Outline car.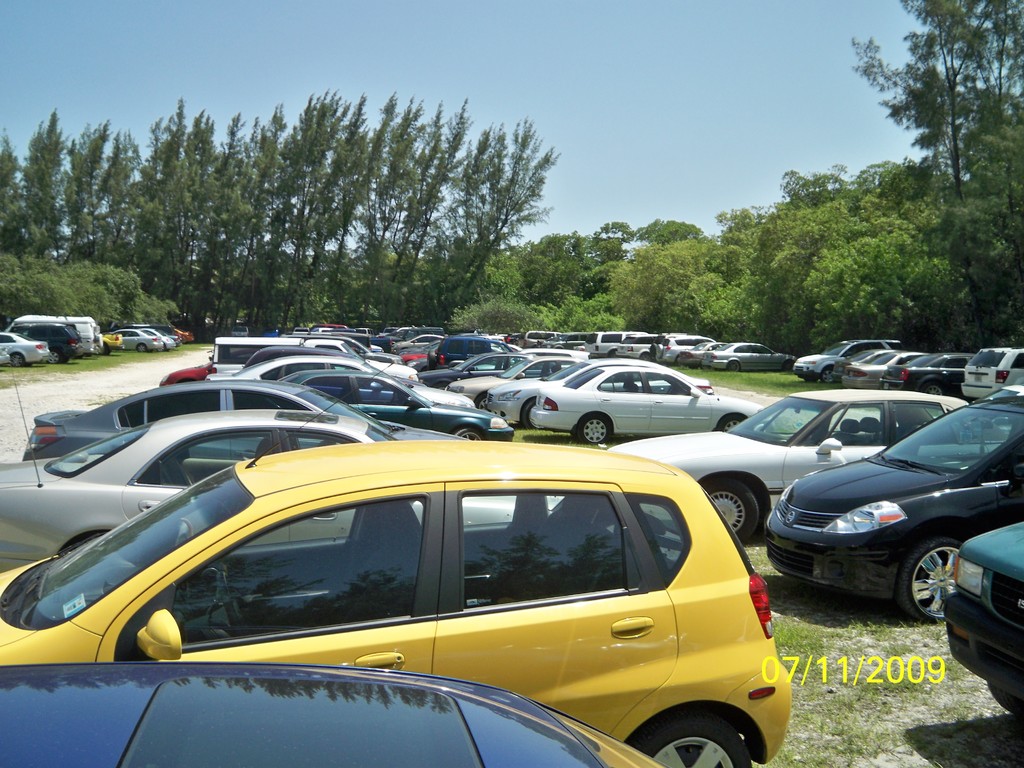
Outline: [883, 352, 972, 396].
